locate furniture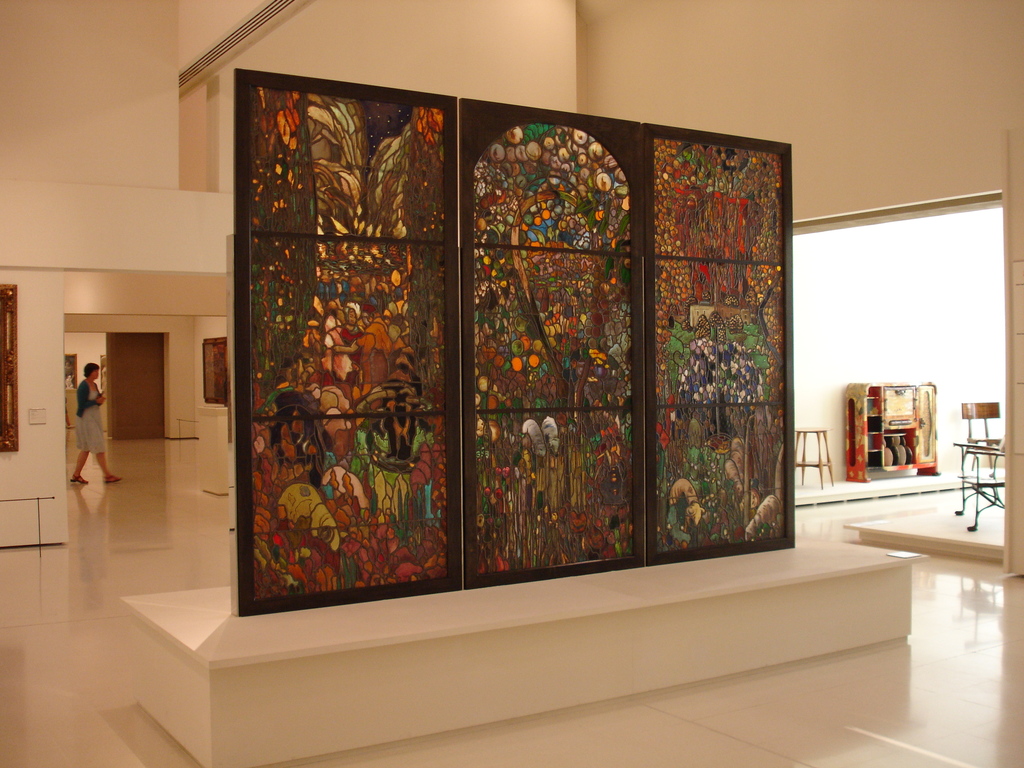
[left=795, top=430, right=836, bottom=492]
